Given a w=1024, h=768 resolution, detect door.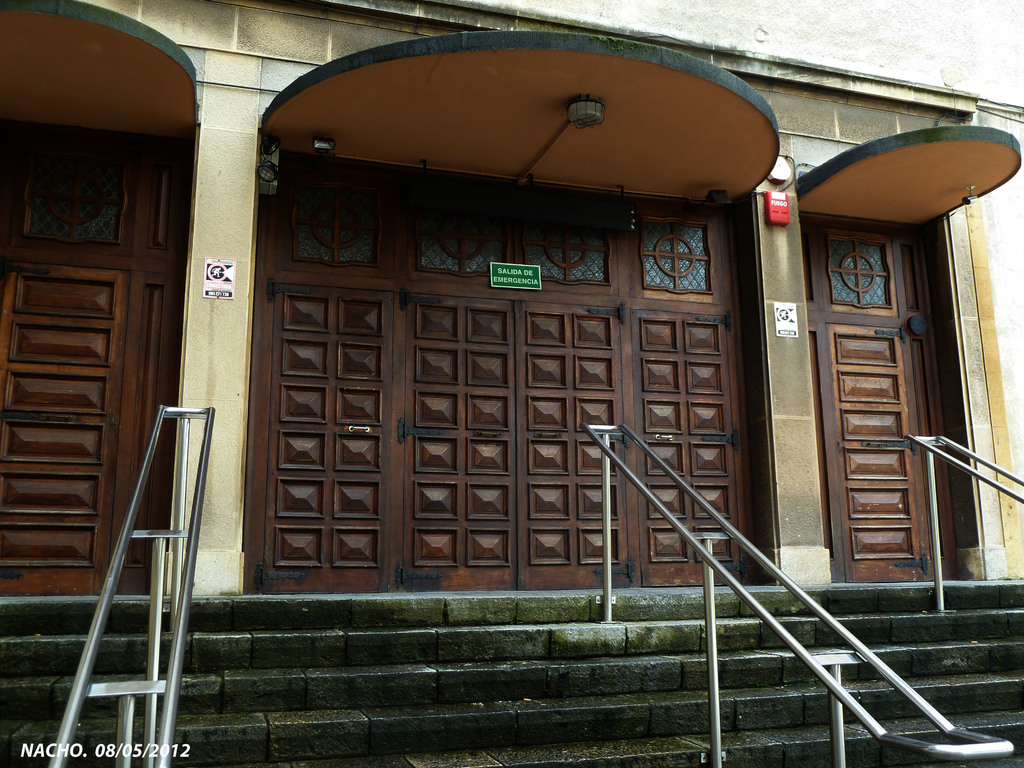
rect(625, 309, 769, 594).
